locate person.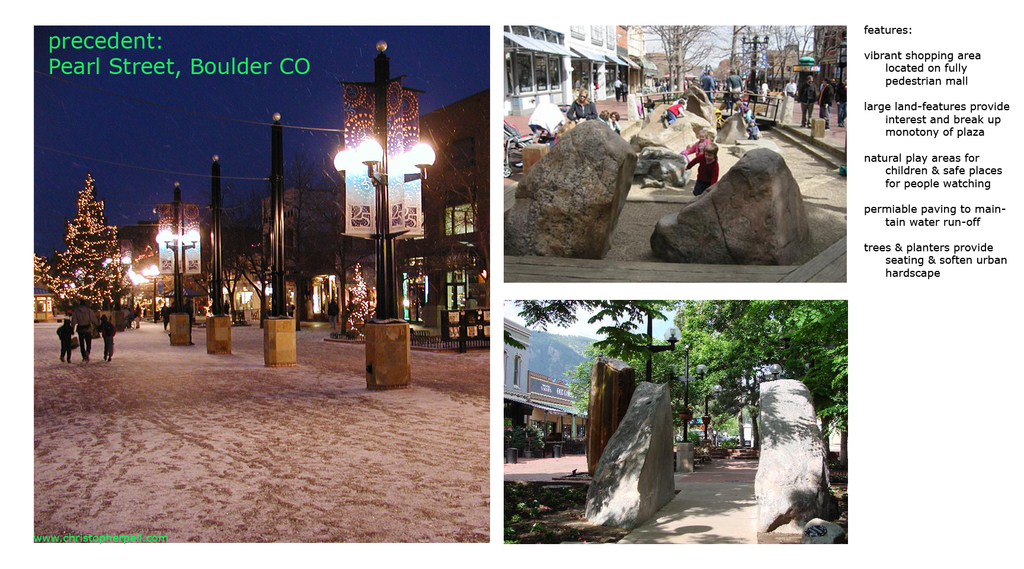
Bounding box: select_region(783, 79, 797, 99).
